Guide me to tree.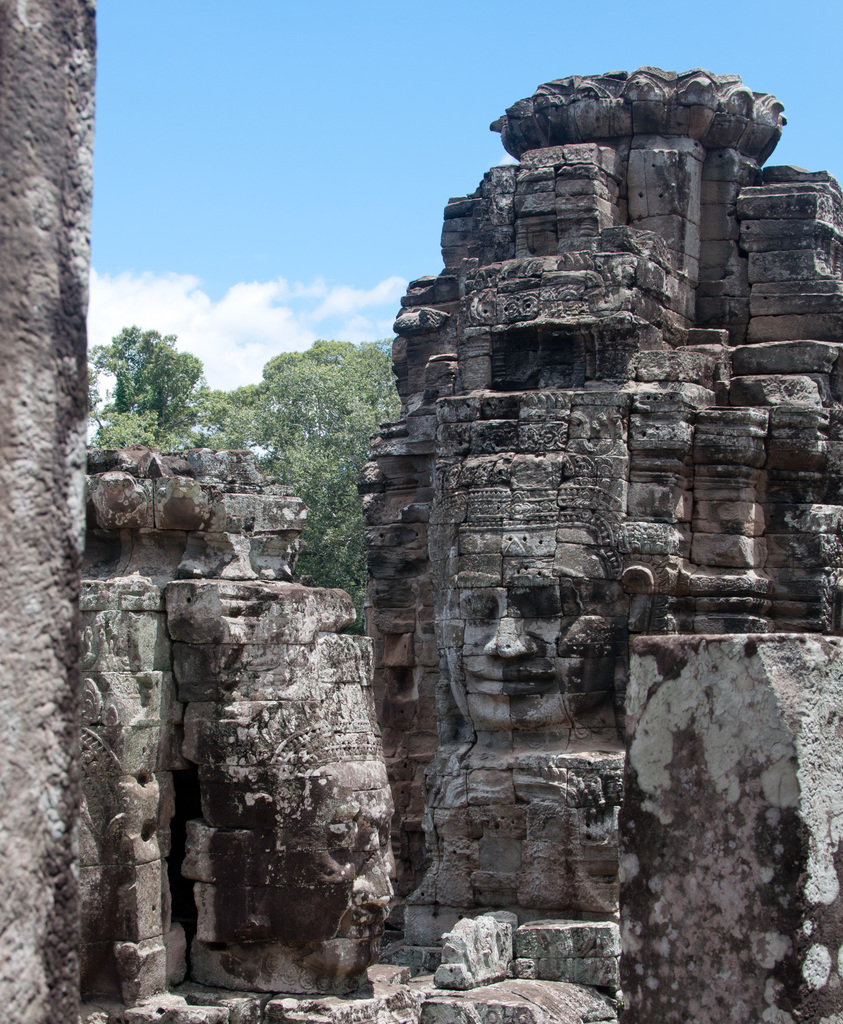
Guidance: <box>78,300,215,451</box>.
